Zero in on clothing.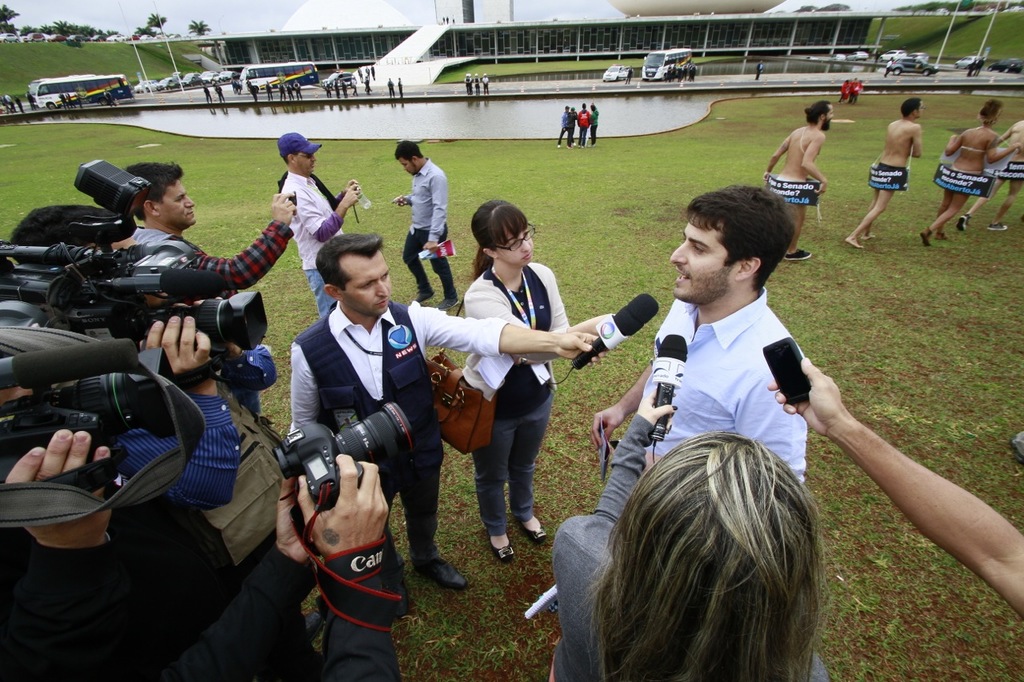
Zeroed in: (642, 293, 819, 515).
